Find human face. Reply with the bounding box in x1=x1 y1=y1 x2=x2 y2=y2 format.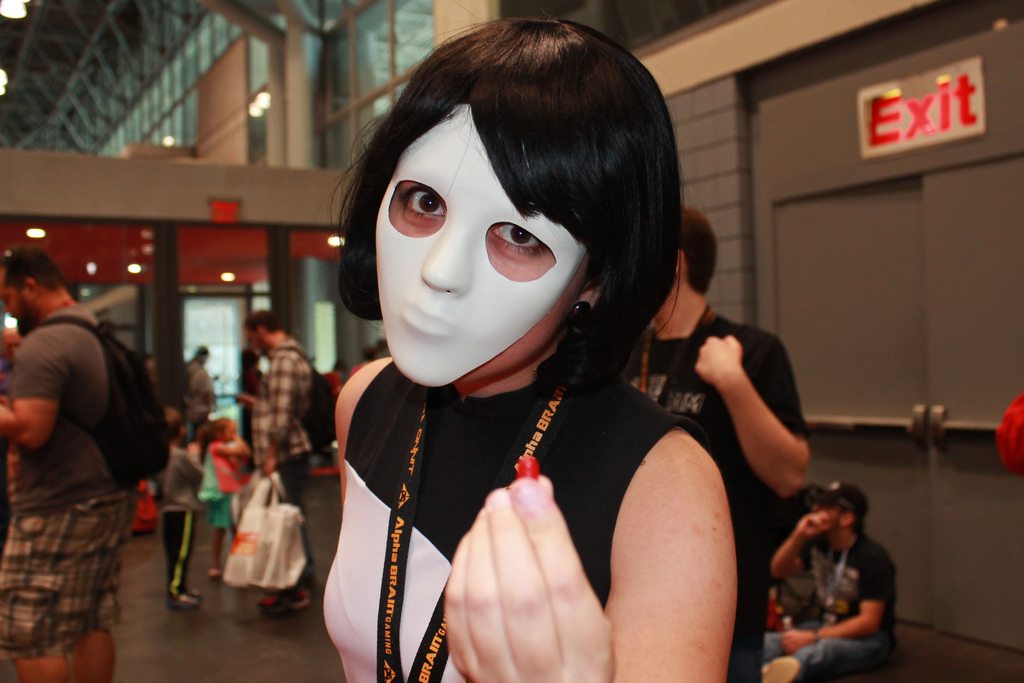
x1=816 y1=504 x2=844 y2=532.
